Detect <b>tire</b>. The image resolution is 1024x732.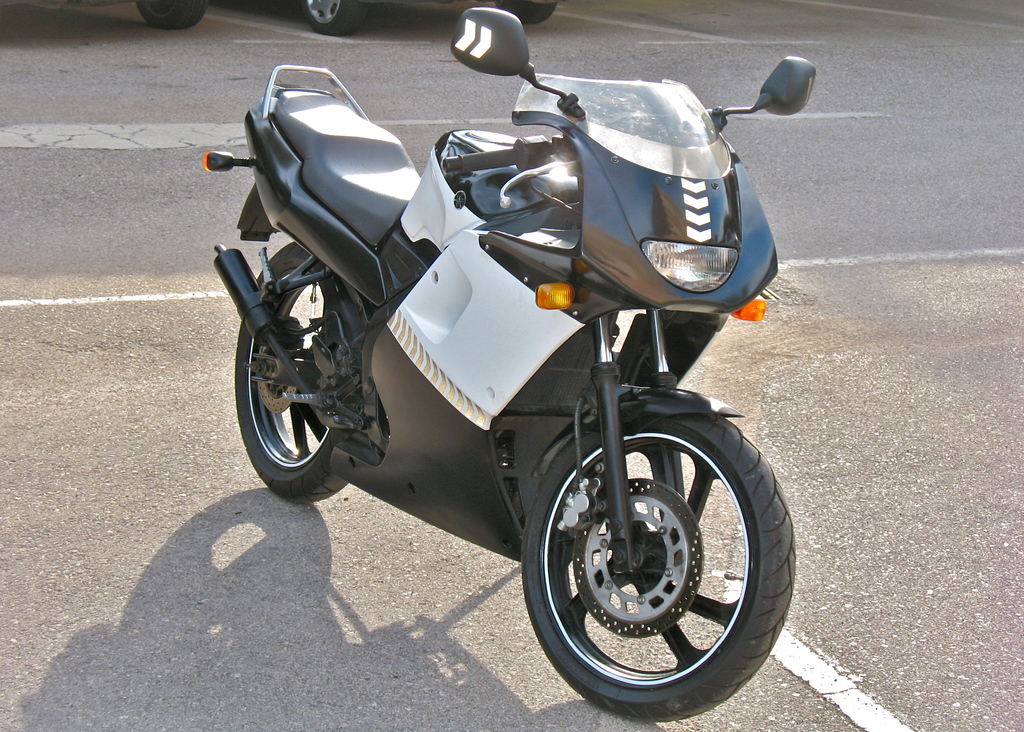
(x1=303, y1=0, x2=366, y2=36).
